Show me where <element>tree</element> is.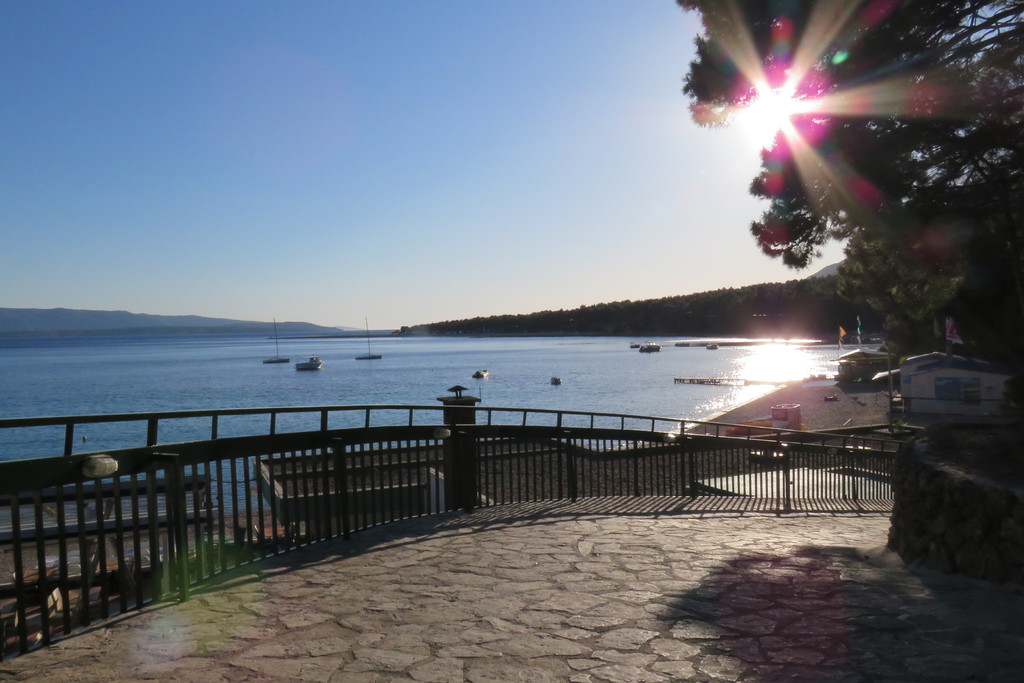
<element>tree</element> is at x1=687, y1=0, x2=1023, y2=276.
